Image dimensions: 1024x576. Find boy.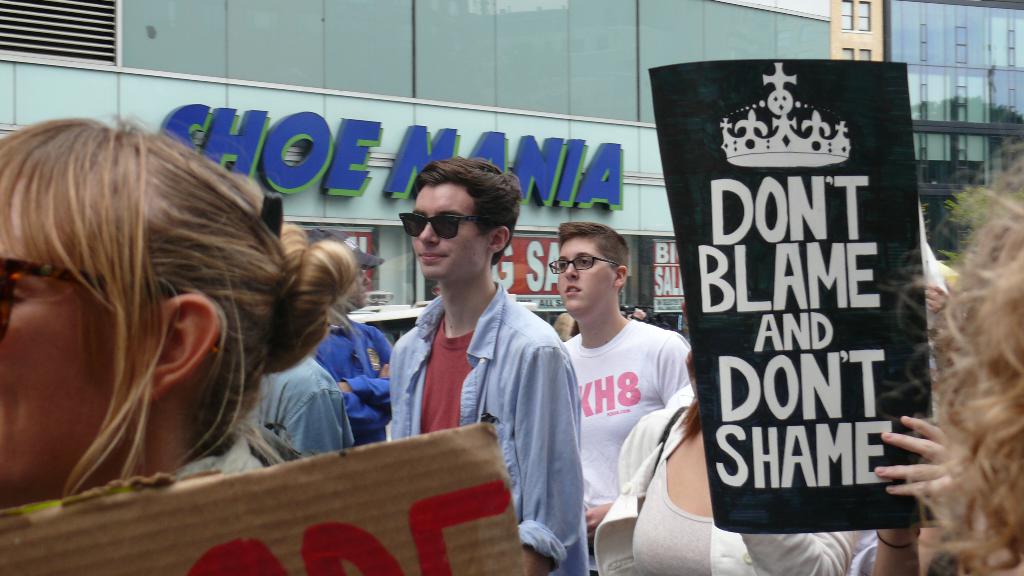
<region>545, 220, 690, 575</region>.
